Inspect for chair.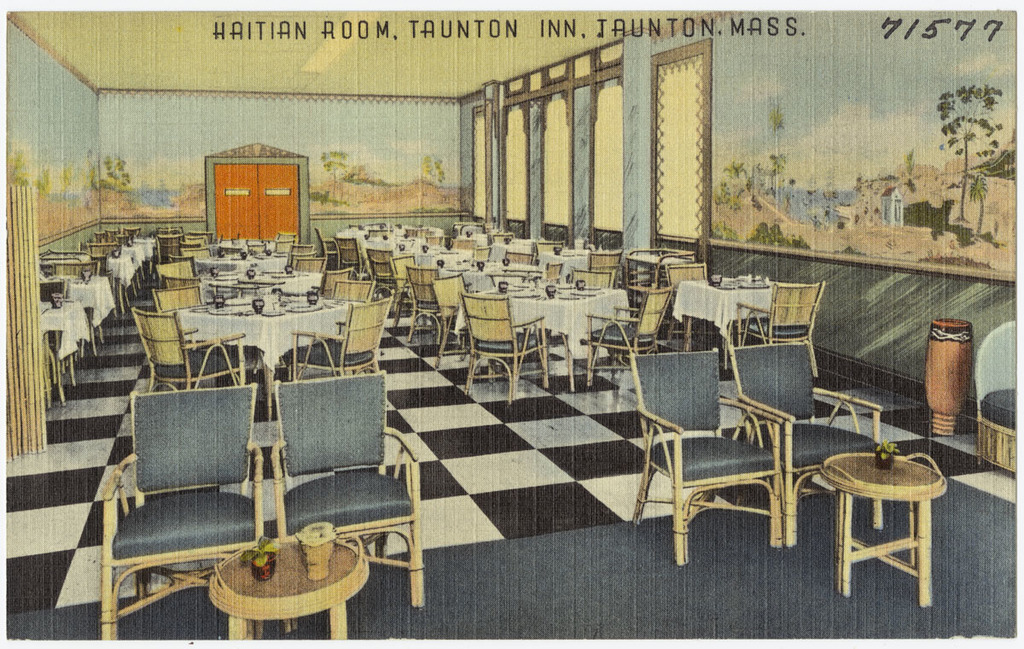
Inspection: <bbox>724, 335, 885, 543</bbox>.
